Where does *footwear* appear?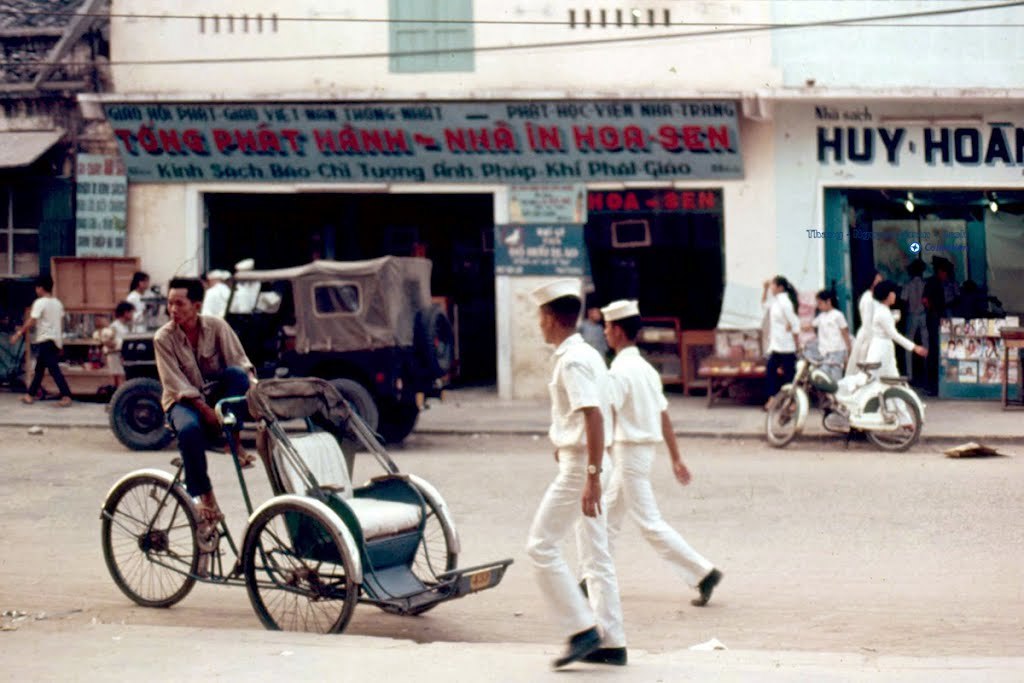
Appears at x1=588 y1=640 x2=632 y2=667.
